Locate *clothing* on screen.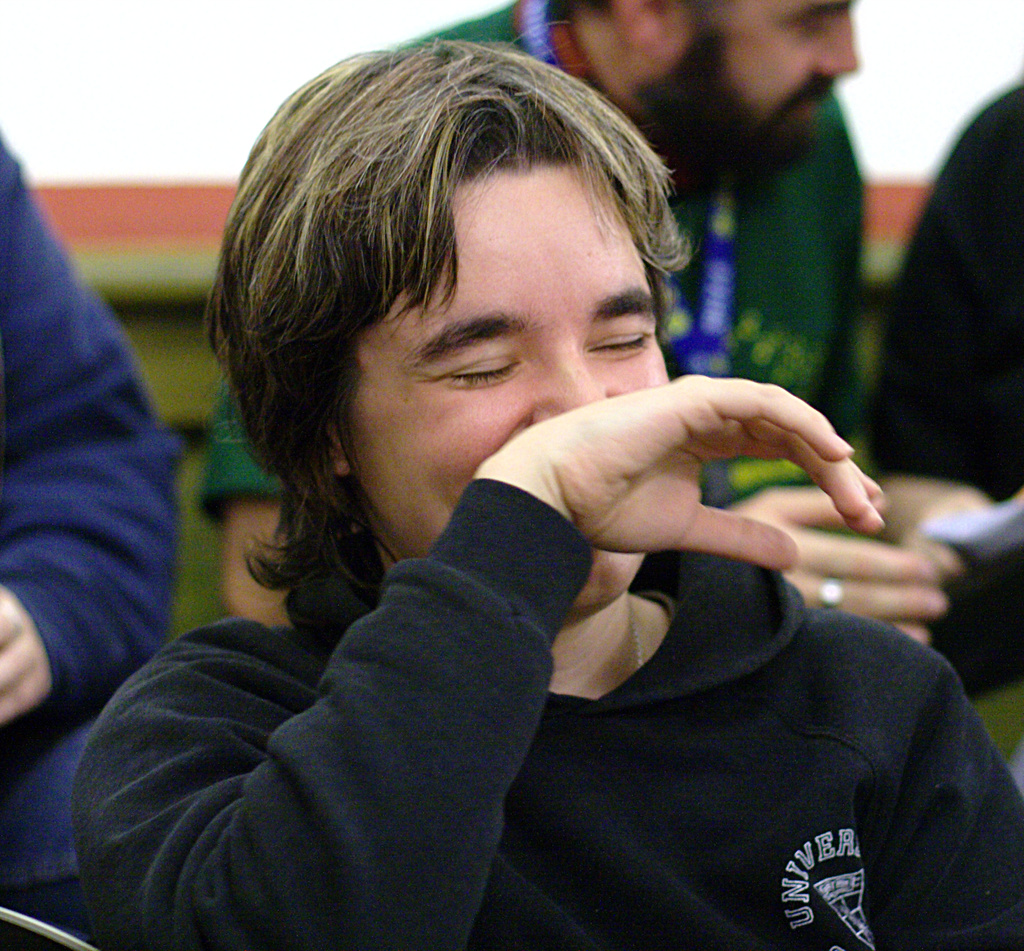
On screen at 860, 83, 1023, 703.
